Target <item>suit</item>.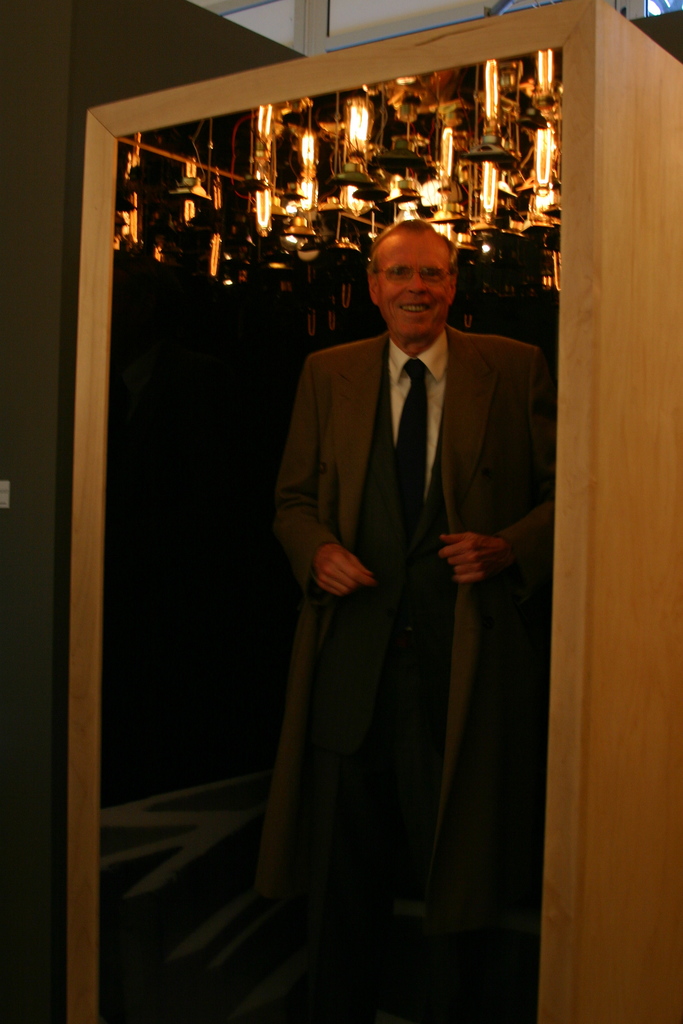
Target region: crop(252, 249, 547, 953).
